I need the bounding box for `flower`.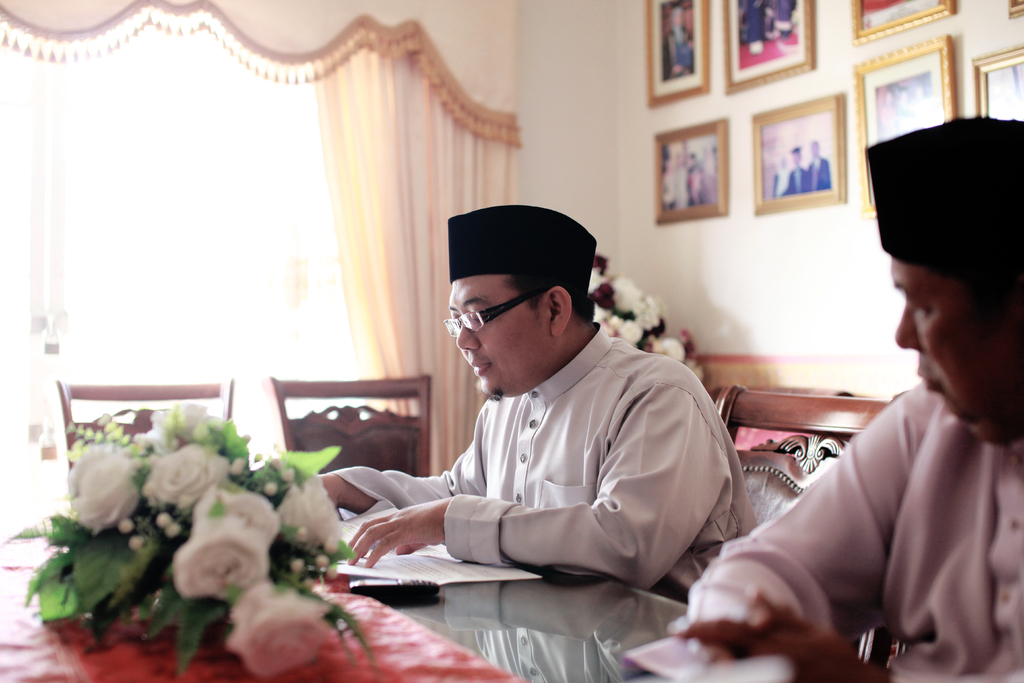
Here it is: select_region(173, 518, 264, 600).
